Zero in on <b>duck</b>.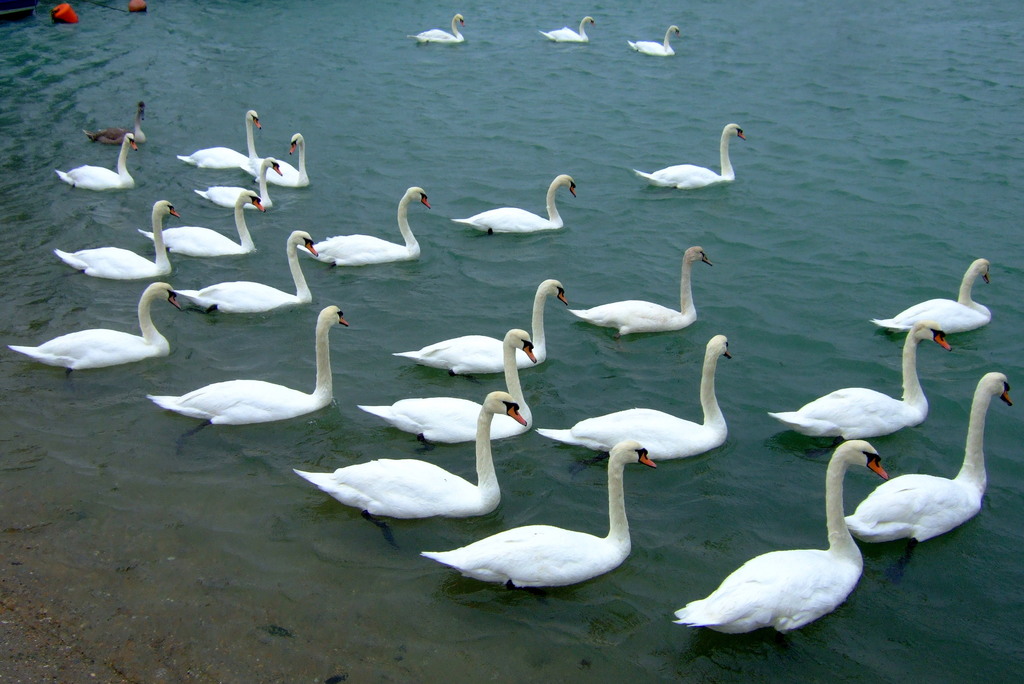
Zeroed in: {"x1": 143, "y1": 190, "x2": 271, "y2": 258}.
